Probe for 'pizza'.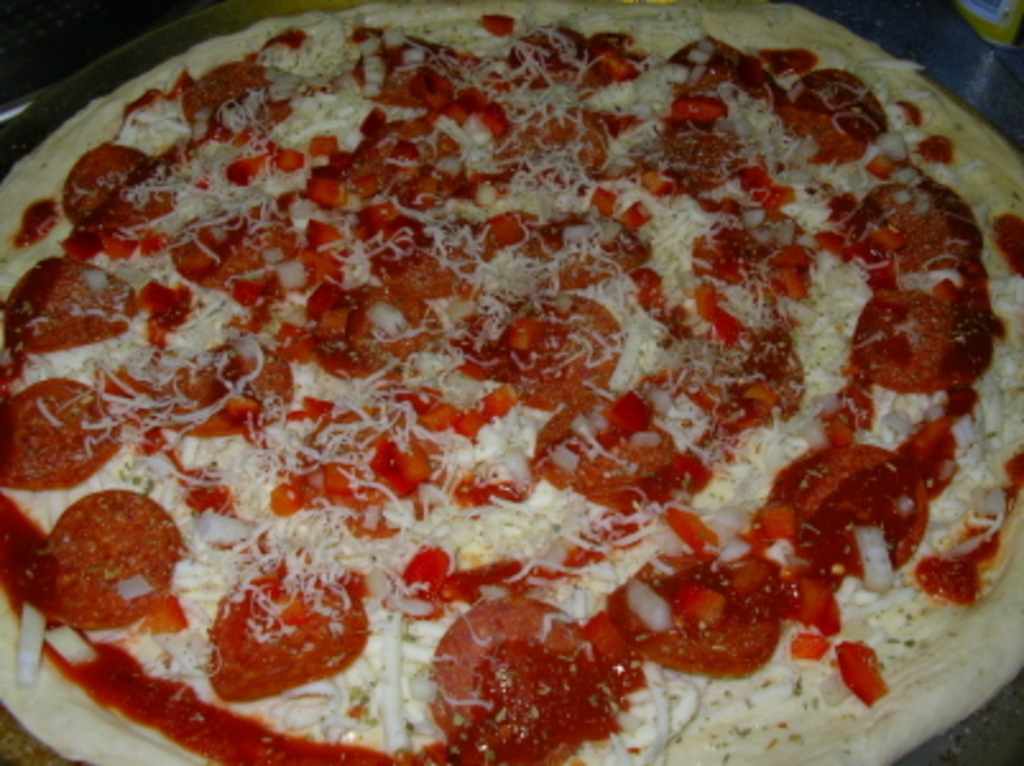
Probe result: 49, 386, 654, 756.
